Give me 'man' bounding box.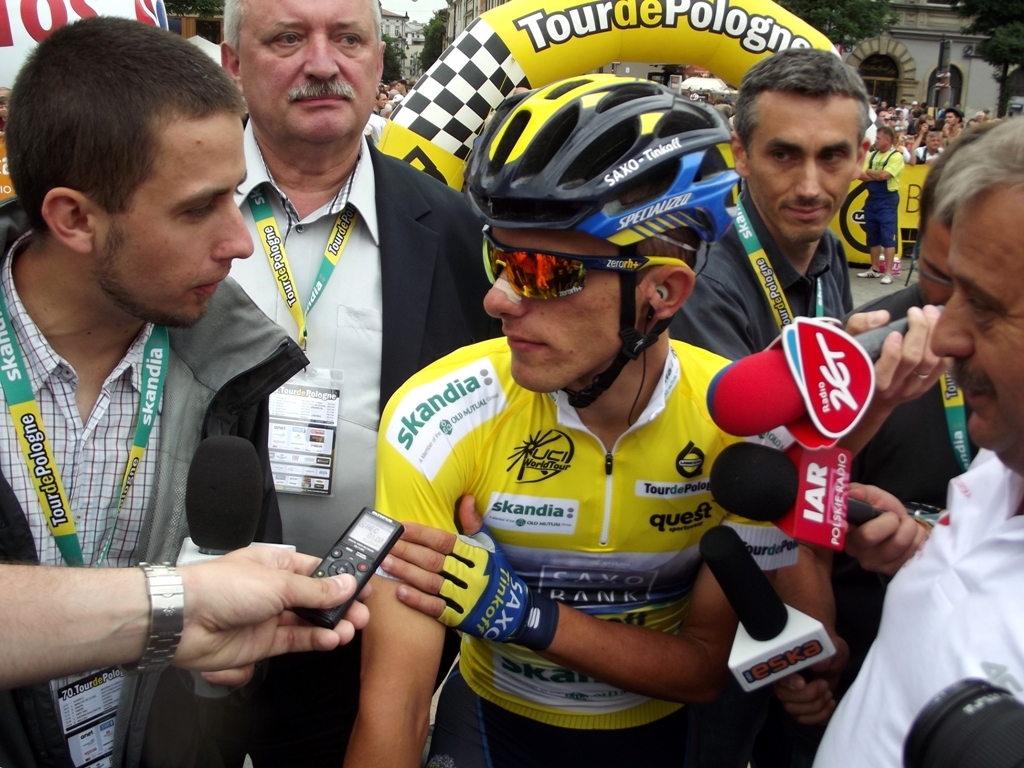
{"x1": 346, "y1": 71, "x2": 800, "y2": 767}.
